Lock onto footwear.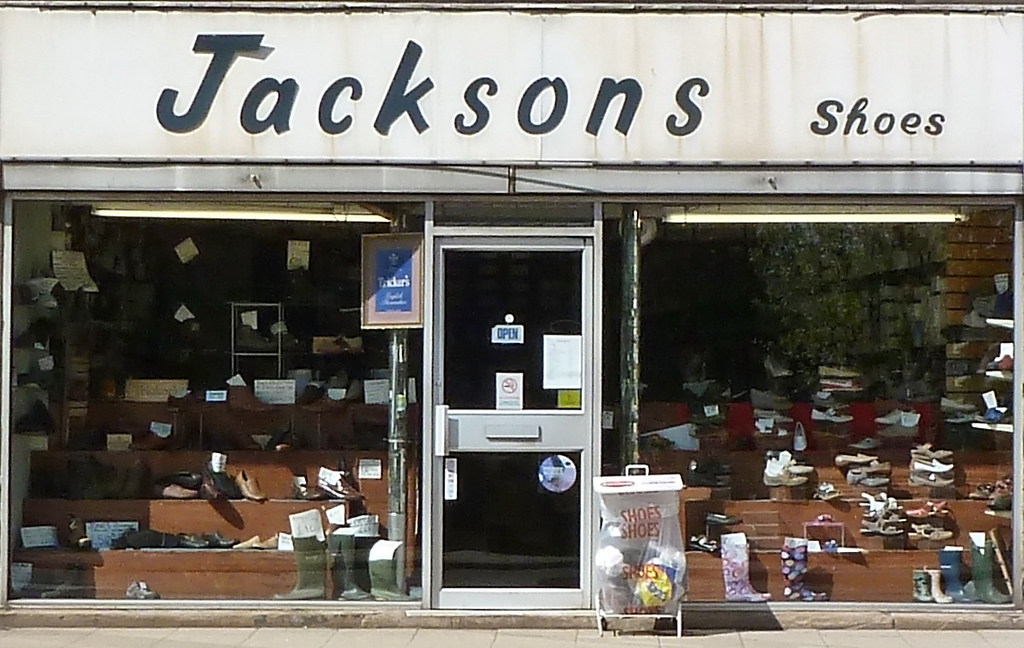
Locked: <bbox>723, 543, 773, 604</bbox>.
